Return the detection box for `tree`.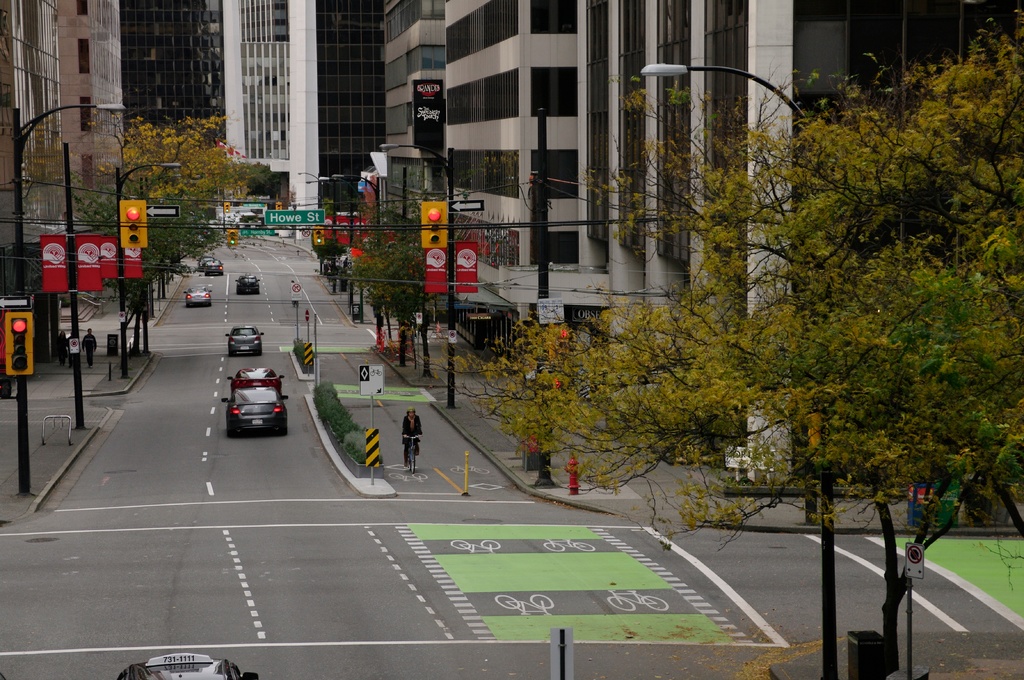
382:0:1023:679.
